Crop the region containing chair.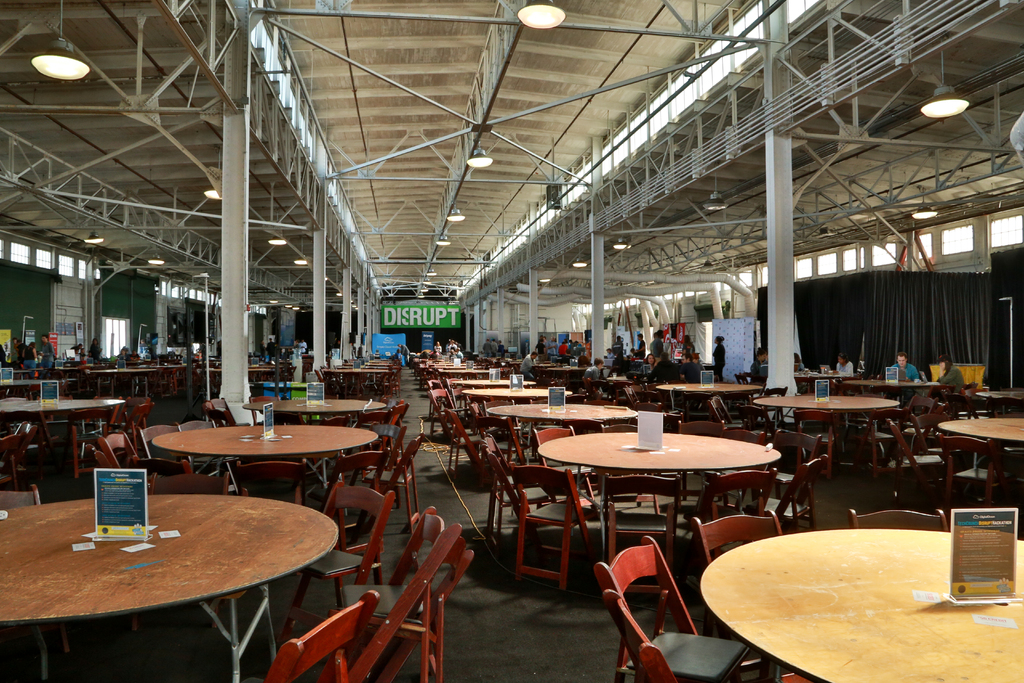
Crop region: <bbox>134, 422, 193, 477</bbox>.
